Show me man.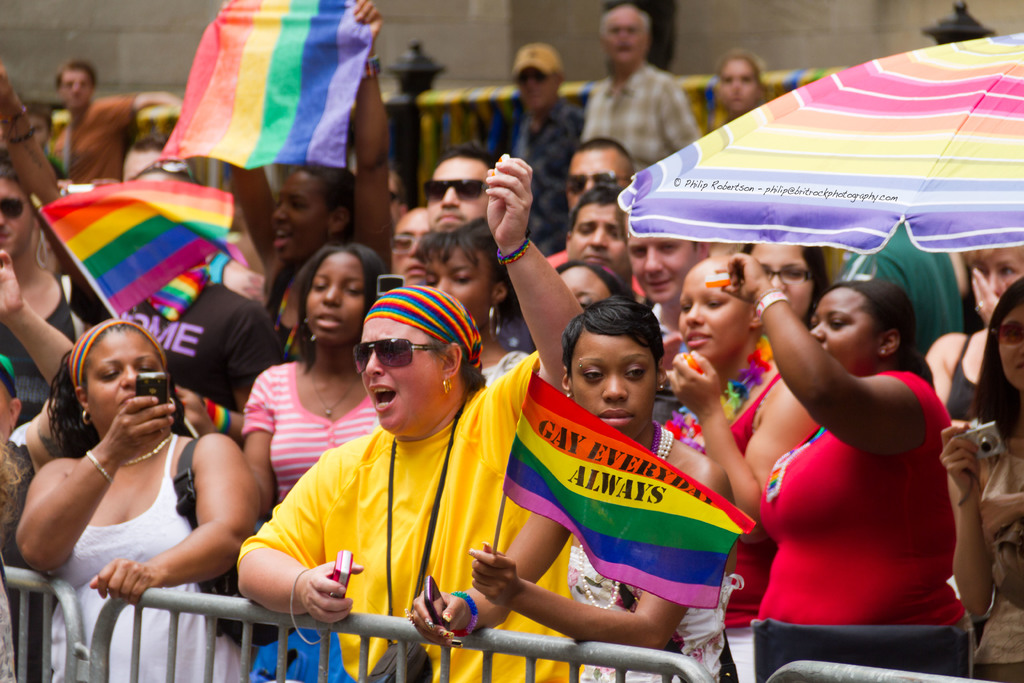
man is here: box(578, 1, 709, 186).
